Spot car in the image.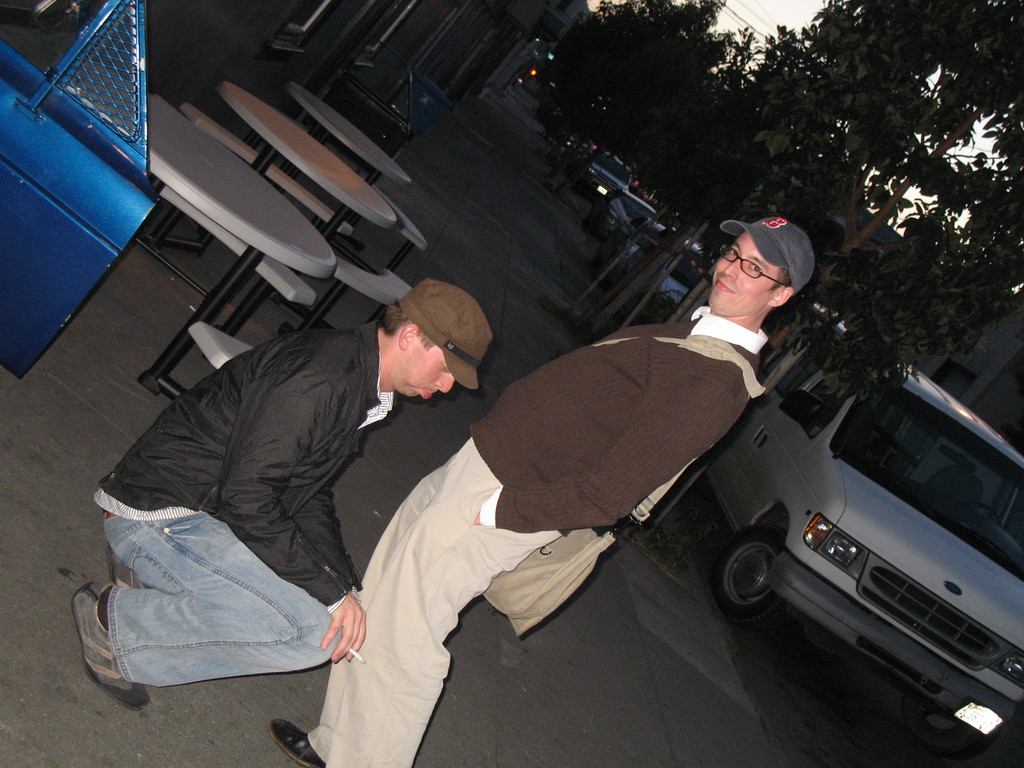
car found at select_region(607, 230, 710, 321).
